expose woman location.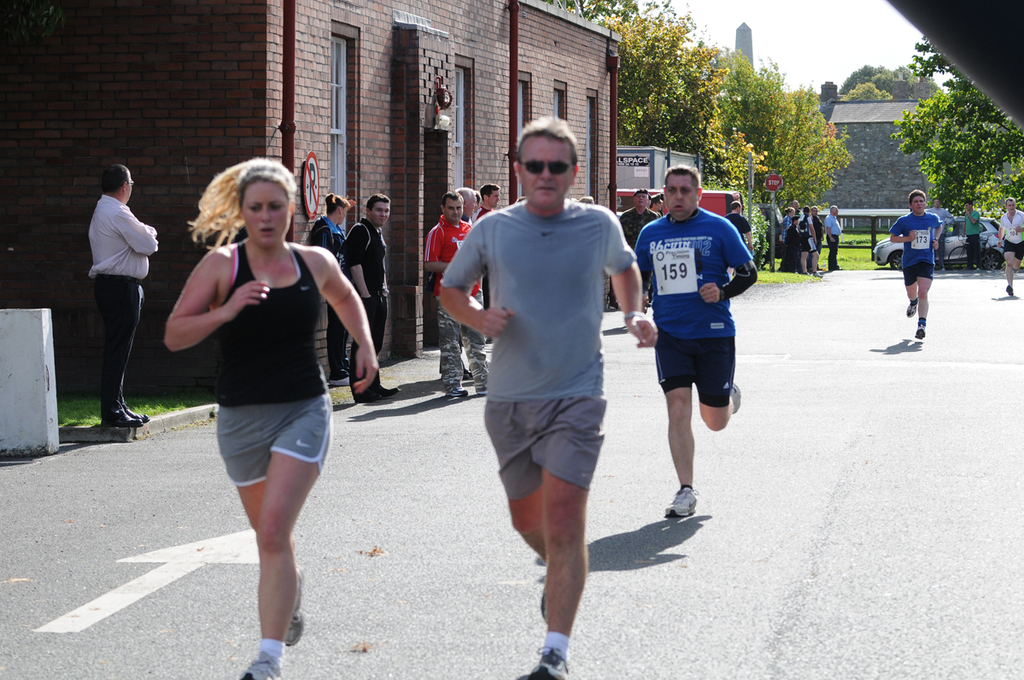
Exposed at x1=304 y1=190 x2=351 y2=386.
